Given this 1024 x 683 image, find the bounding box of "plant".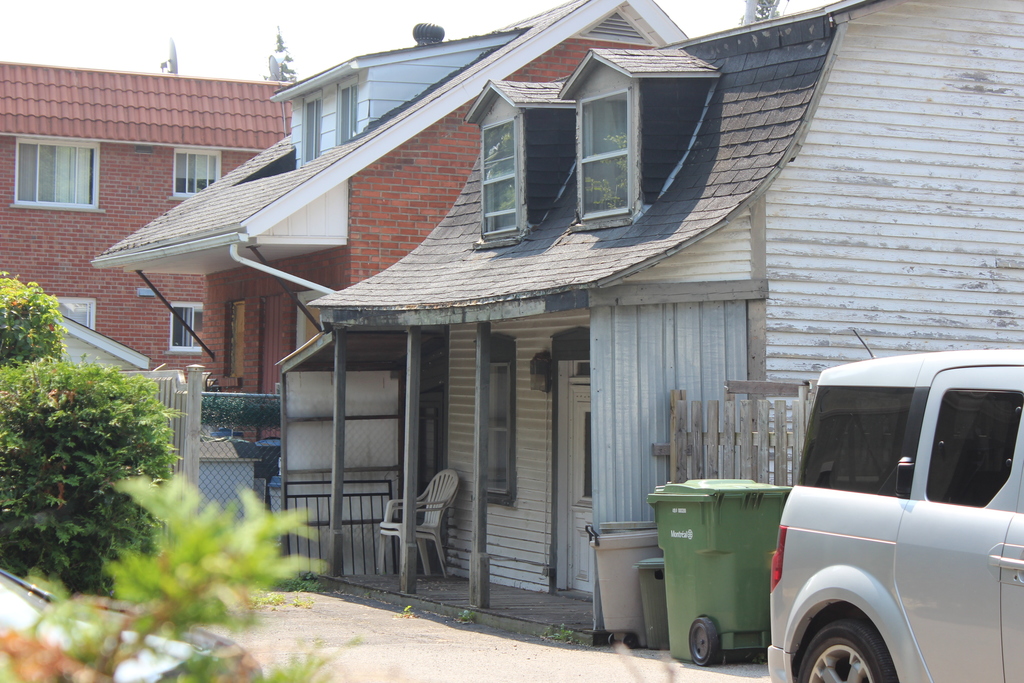
{"left": 400, "top": 603, "right": 413, "bottom": 618}.
